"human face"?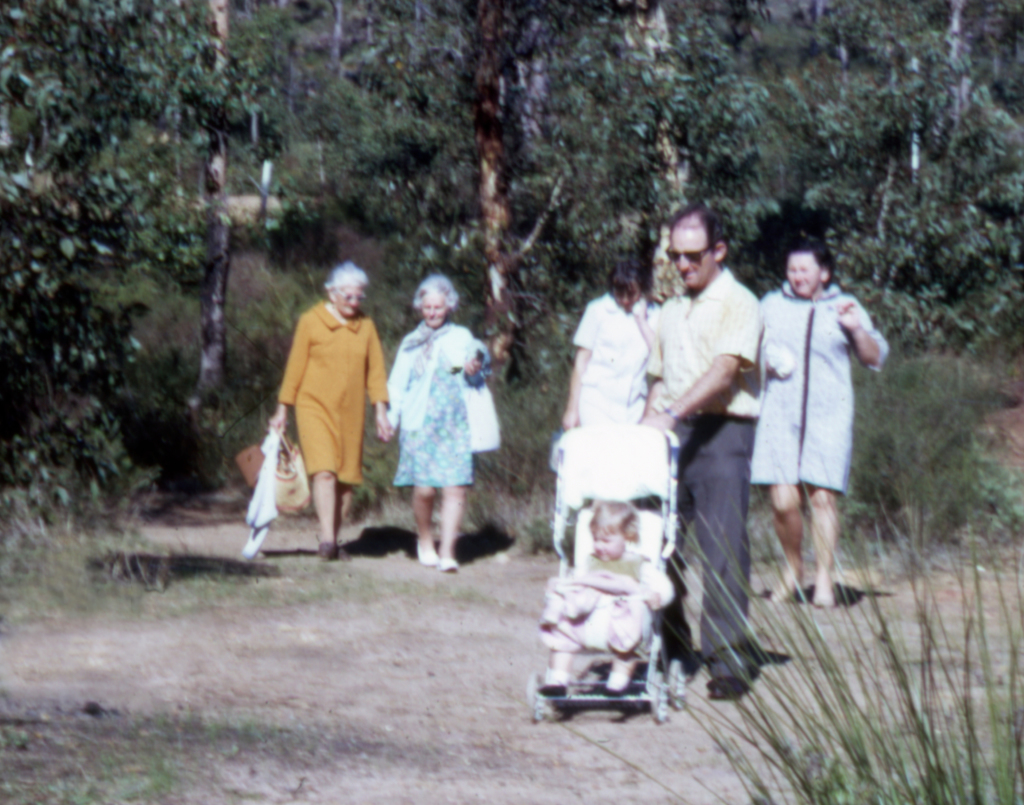
<box>333,282,372,324</box>
